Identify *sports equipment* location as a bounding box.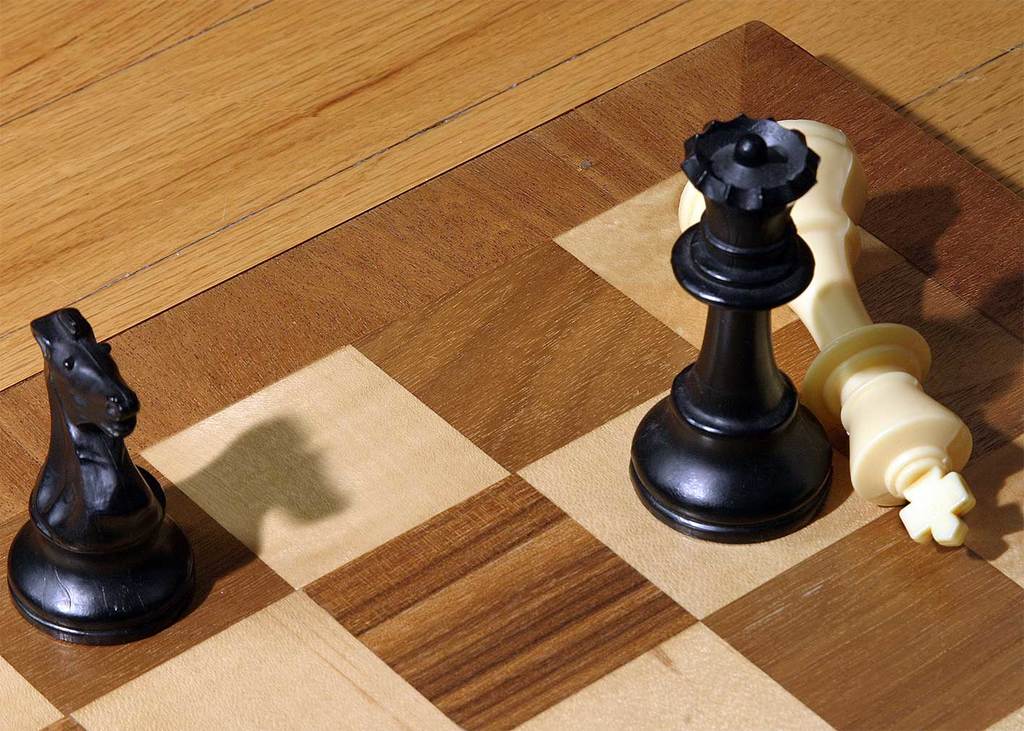
<region>0, 19, 1023, 730</region>.
